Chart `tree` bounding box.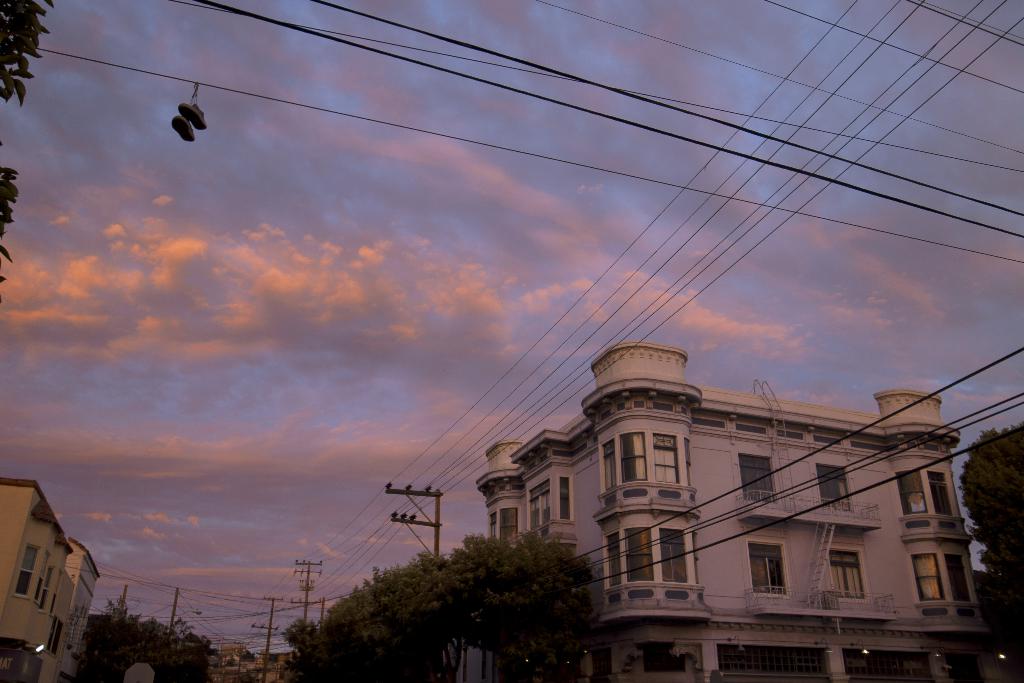
Charted: locate(958, 425, 1023, 583).
